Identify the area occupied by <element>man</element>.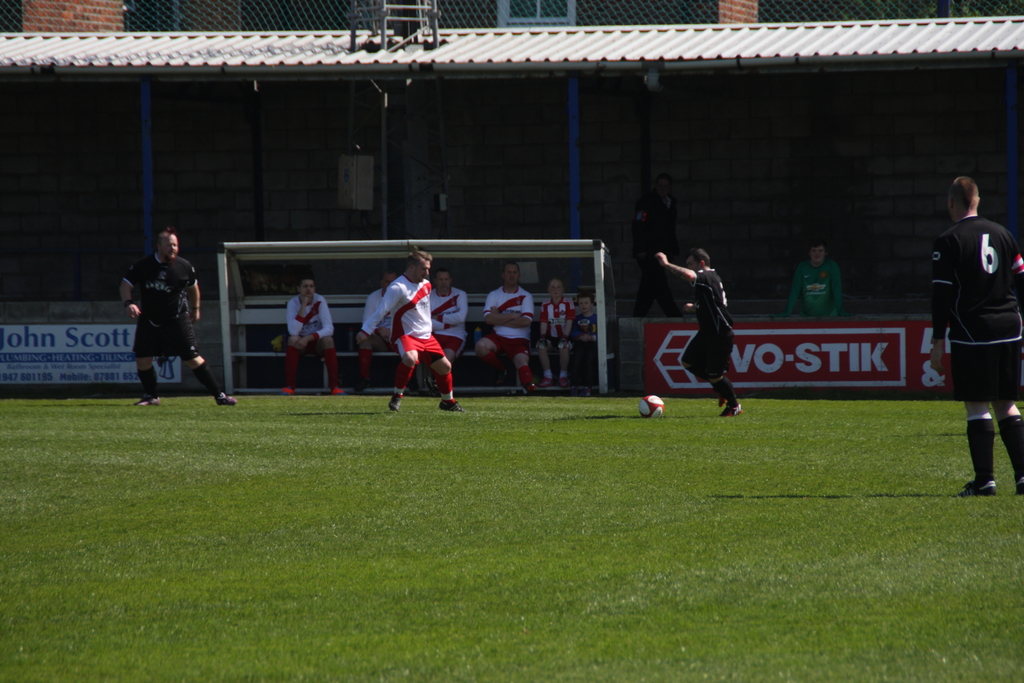
Area: <bbox>280, 276, 342, 397</bbox>.
